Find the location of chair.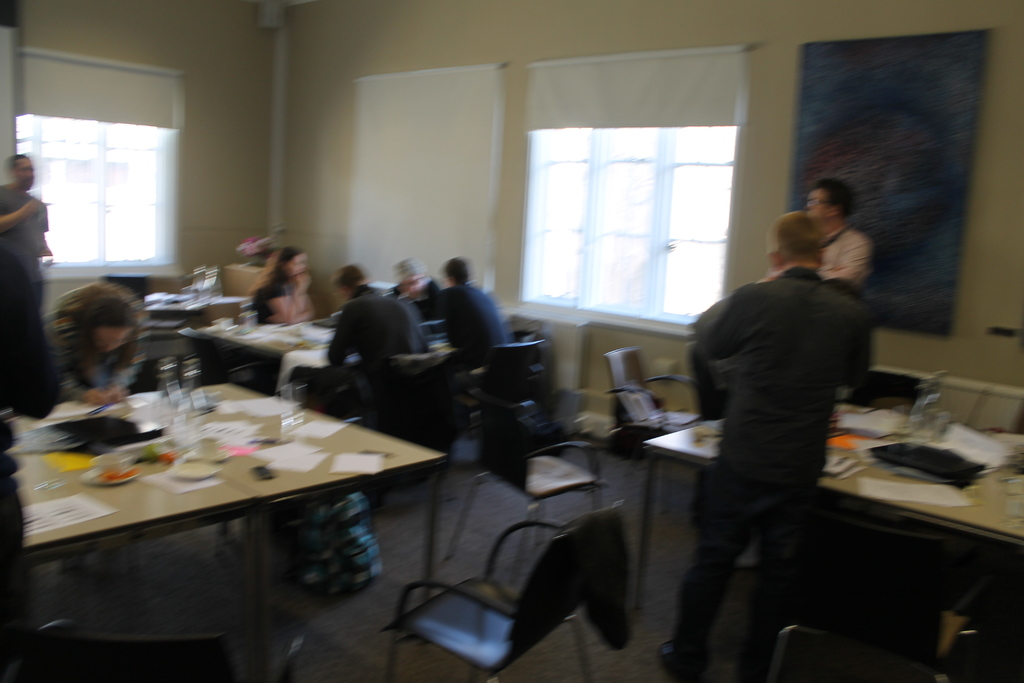
Location: bbox=(378, 502, 623, 682).
